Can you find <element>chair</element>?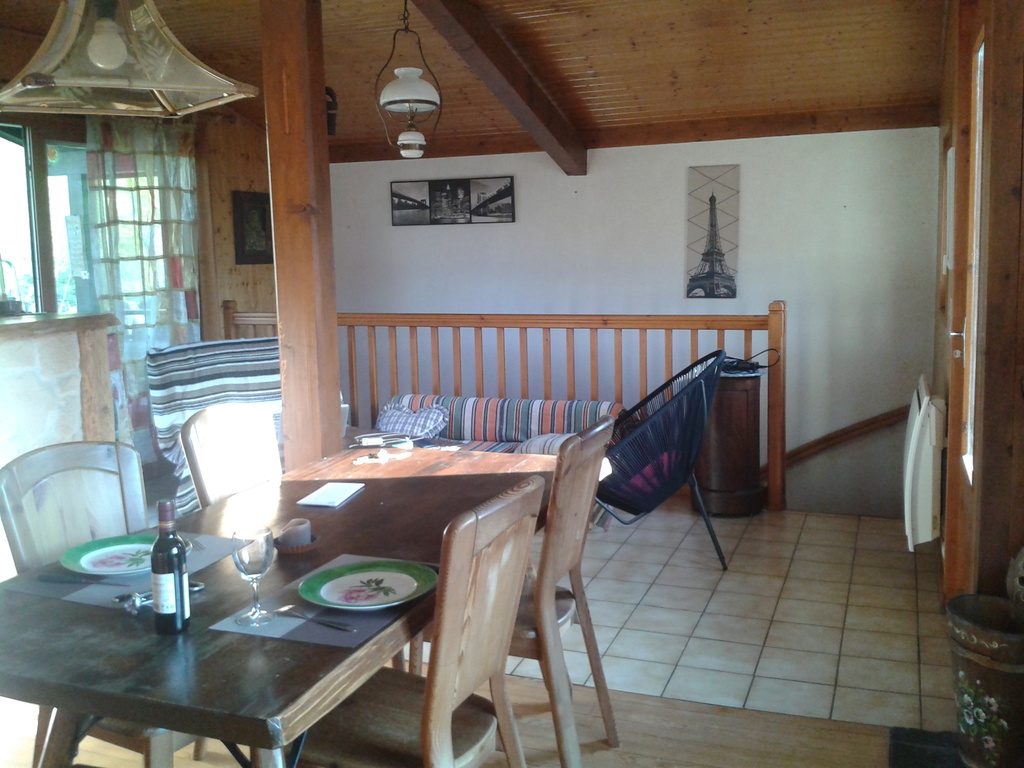
Yes, bounding box: locate(143, 335, 285, 515).
